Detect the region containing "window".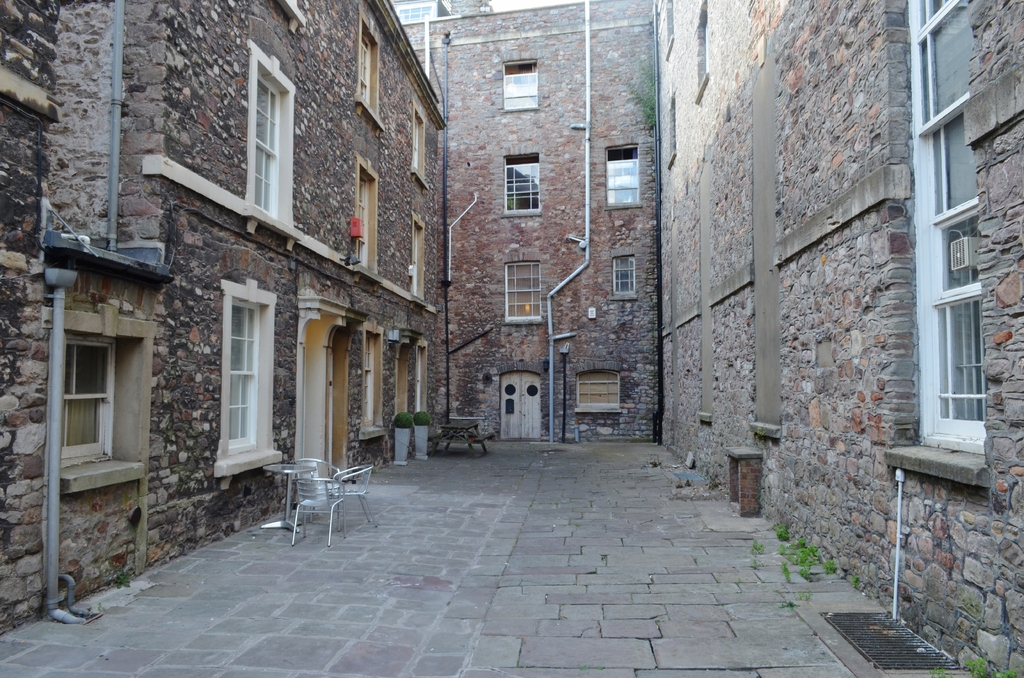
<box>230,300,257,453</box>.
